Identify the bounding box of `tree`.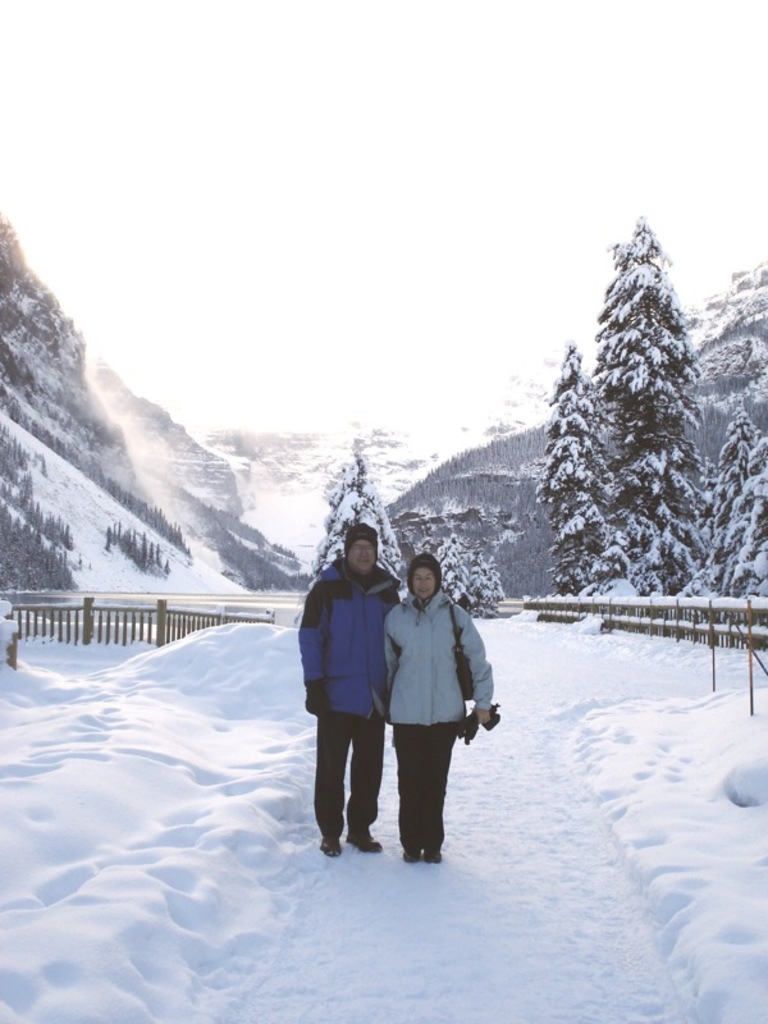
rect(689, 390, 767, 600).
